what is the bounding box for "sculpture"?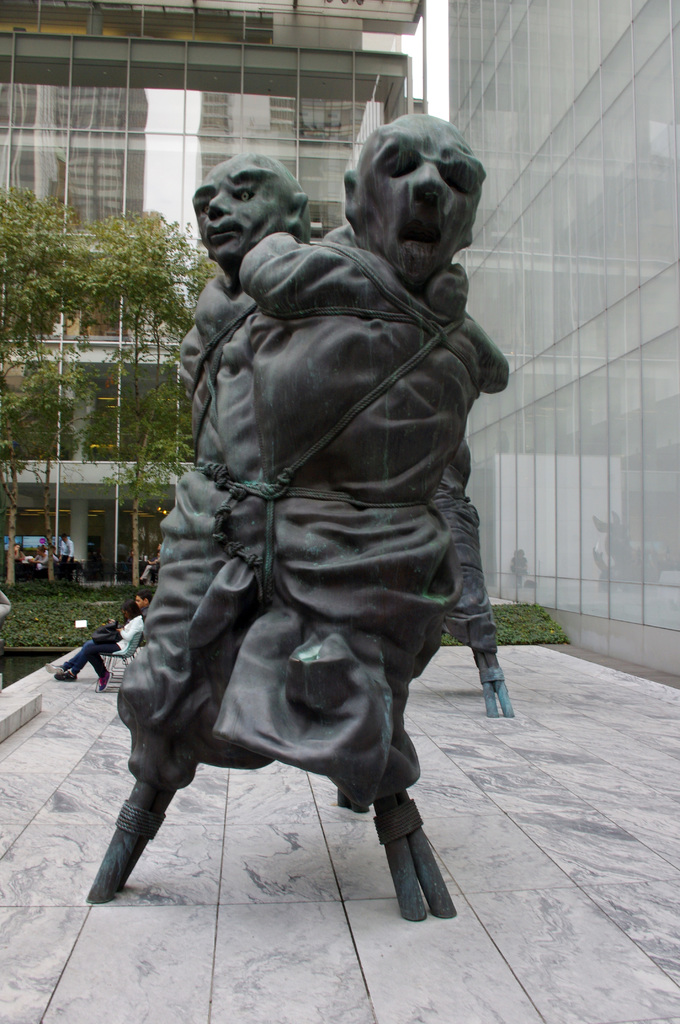
158/147/327/486.
